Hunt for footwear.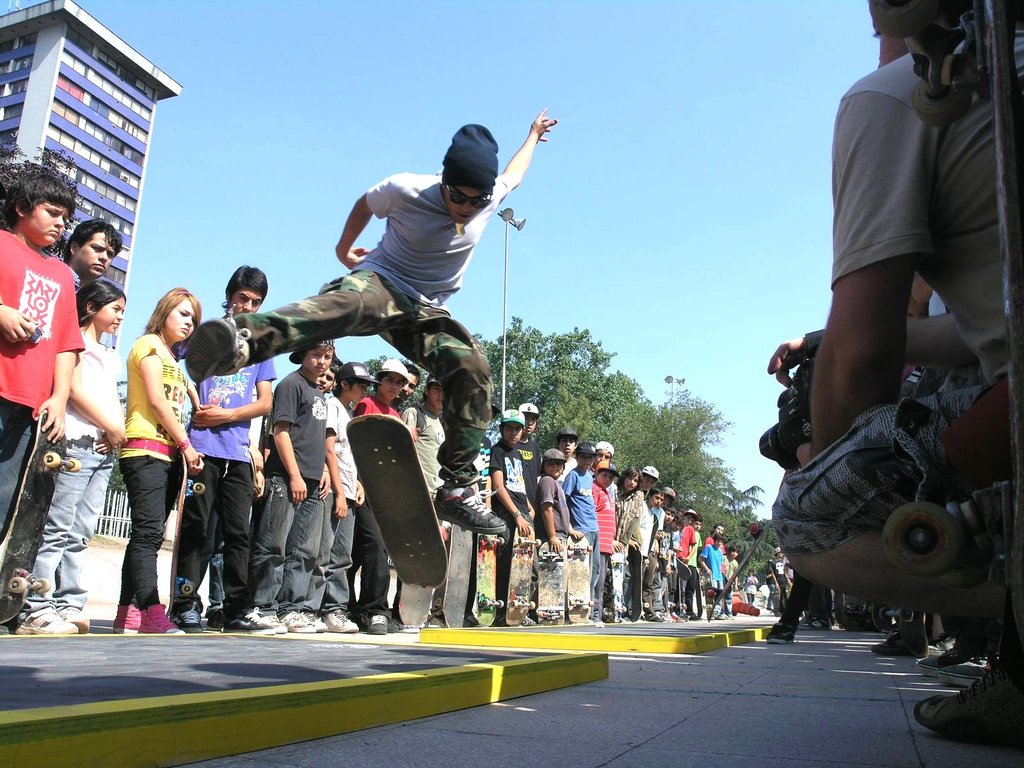
Hunted down at bbox=[324, 608, 356, 632].
